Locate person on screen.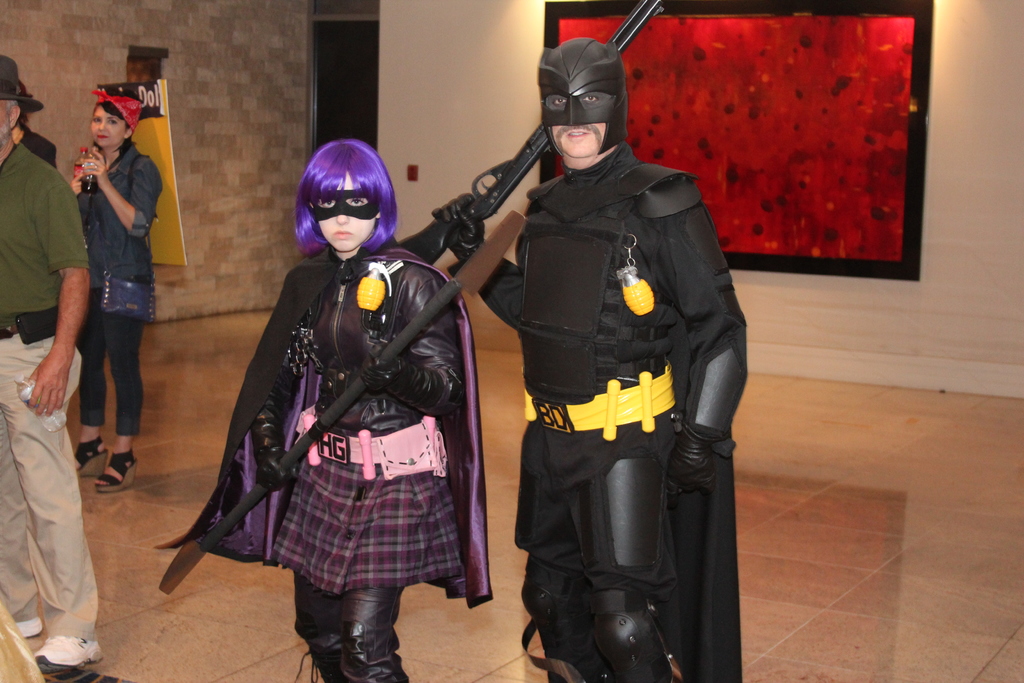
On screen at locate(191, 113, 486, 682).
